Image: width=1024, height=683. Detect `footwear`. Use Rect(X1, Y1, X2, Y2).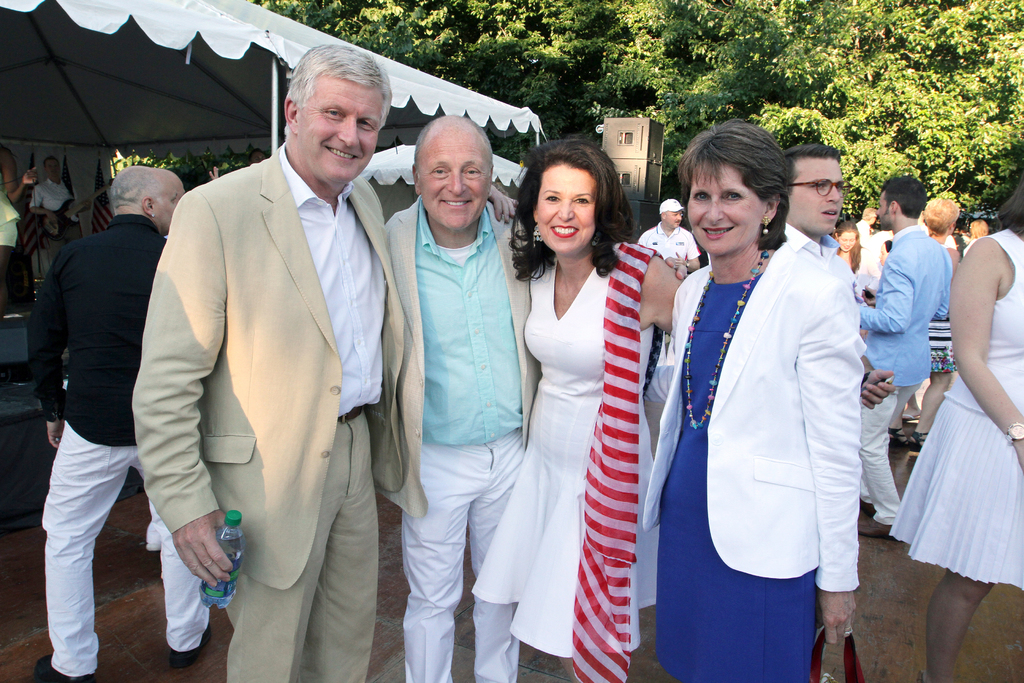
Rect(164, 617, 216, 668).
